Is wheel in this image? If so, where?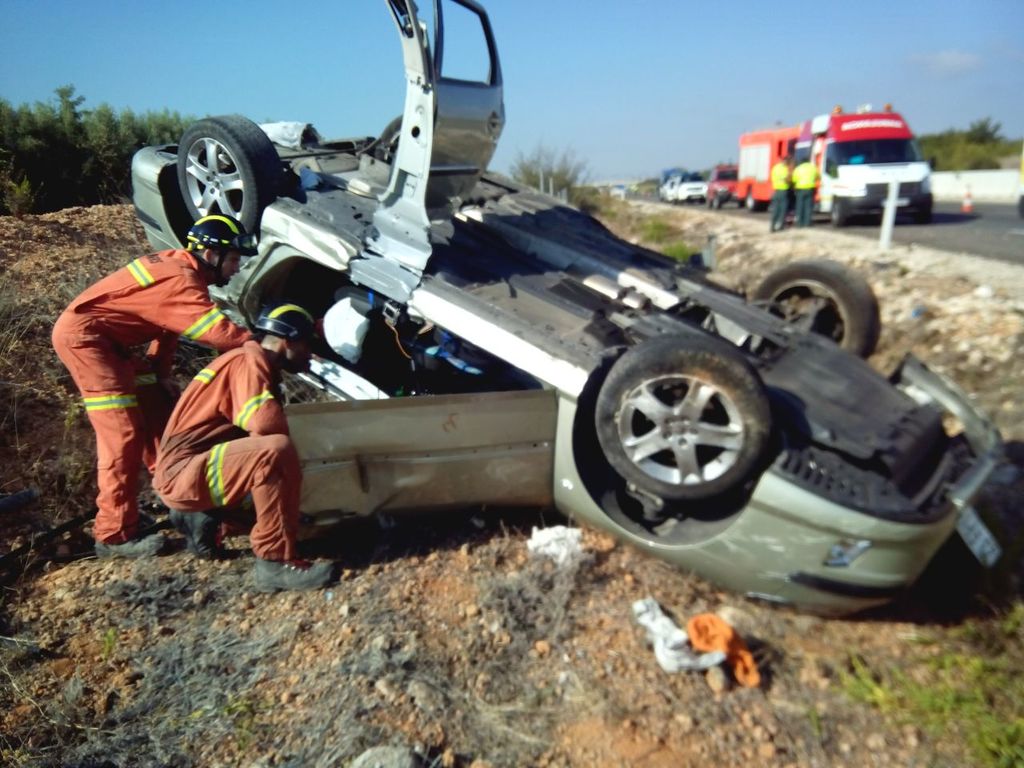
Yes, at x1=745 y1=194 x2=758 y2=212.
